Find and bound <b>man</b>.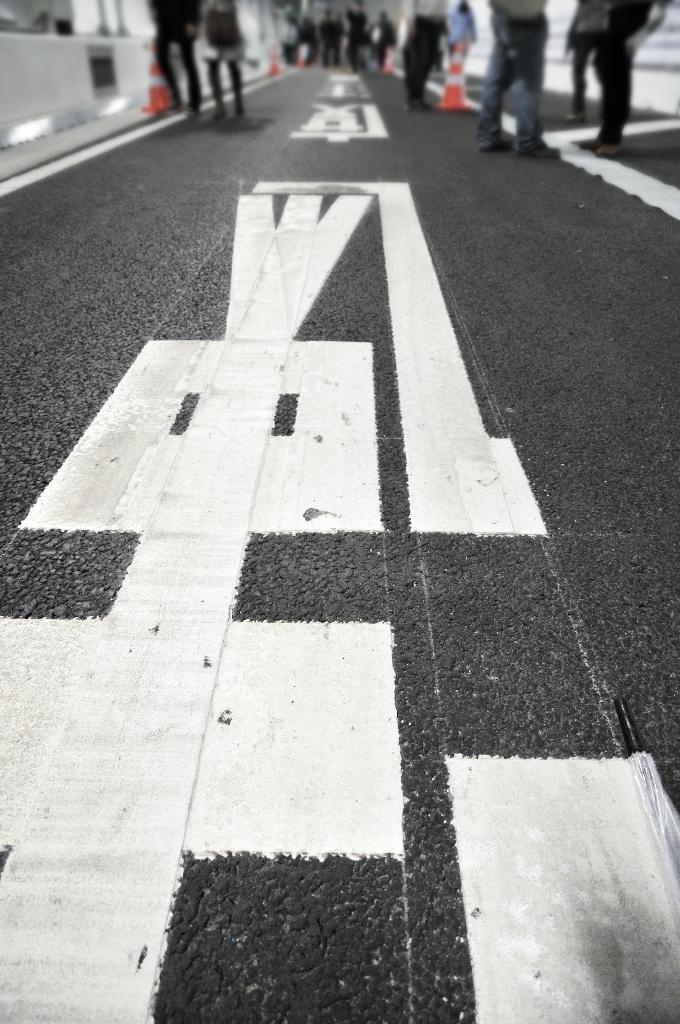
Bound: <bbox>467, 13, 581, 154</bbox>.
